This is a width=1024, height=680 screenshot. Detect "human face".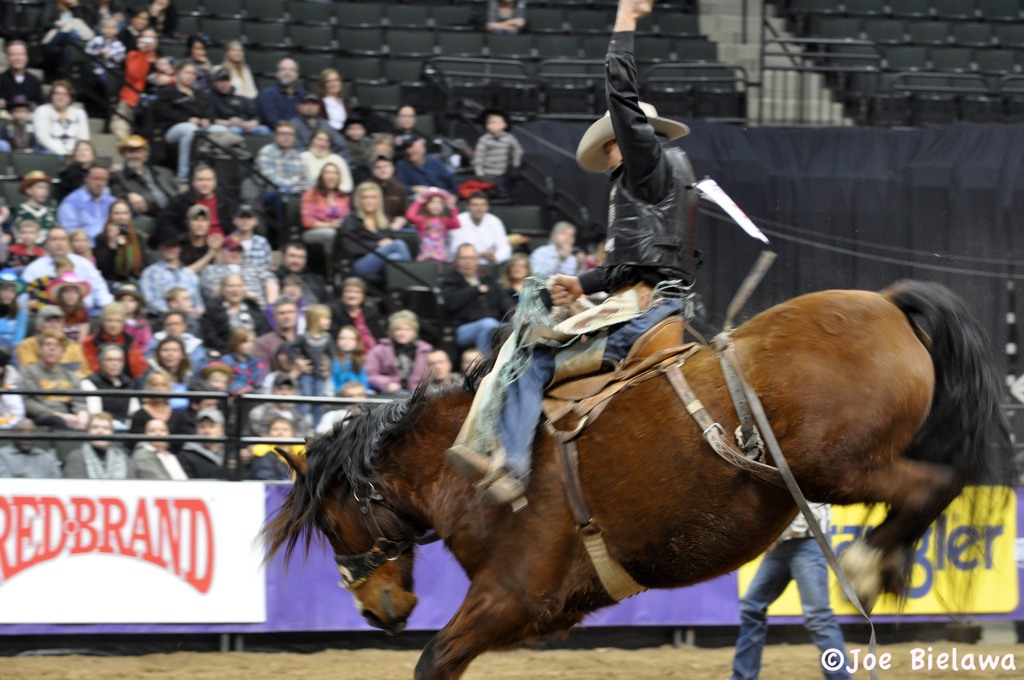
(147,419,168,447).
